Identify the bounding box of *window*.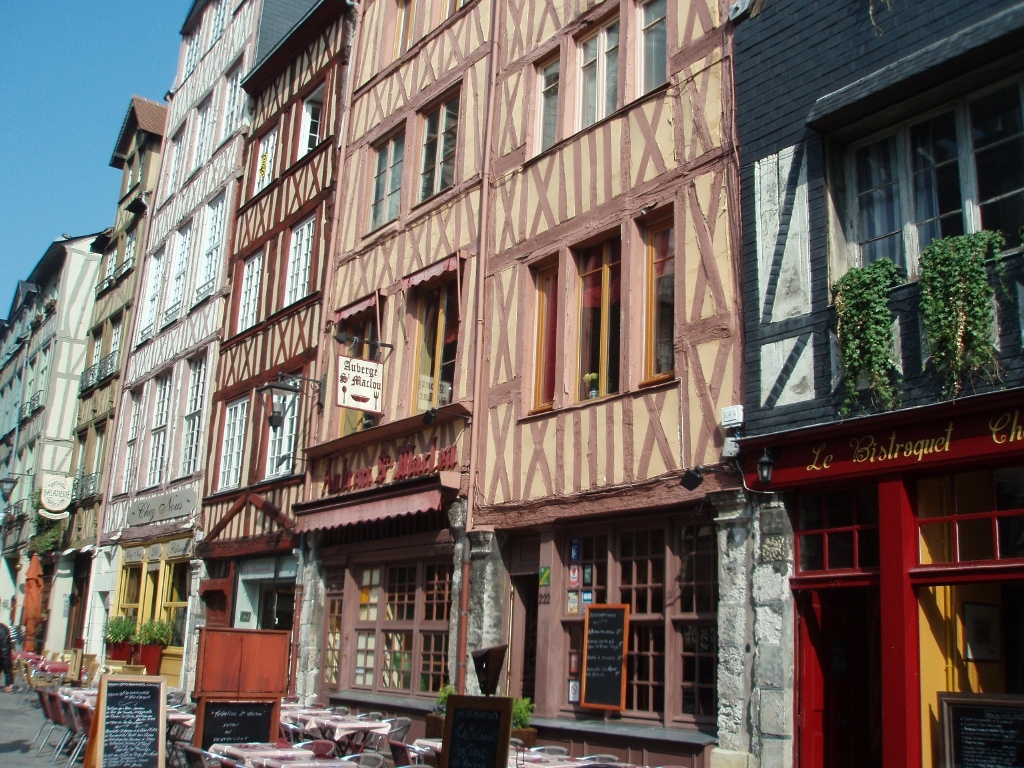
rect(401, 260, 465, 416).
